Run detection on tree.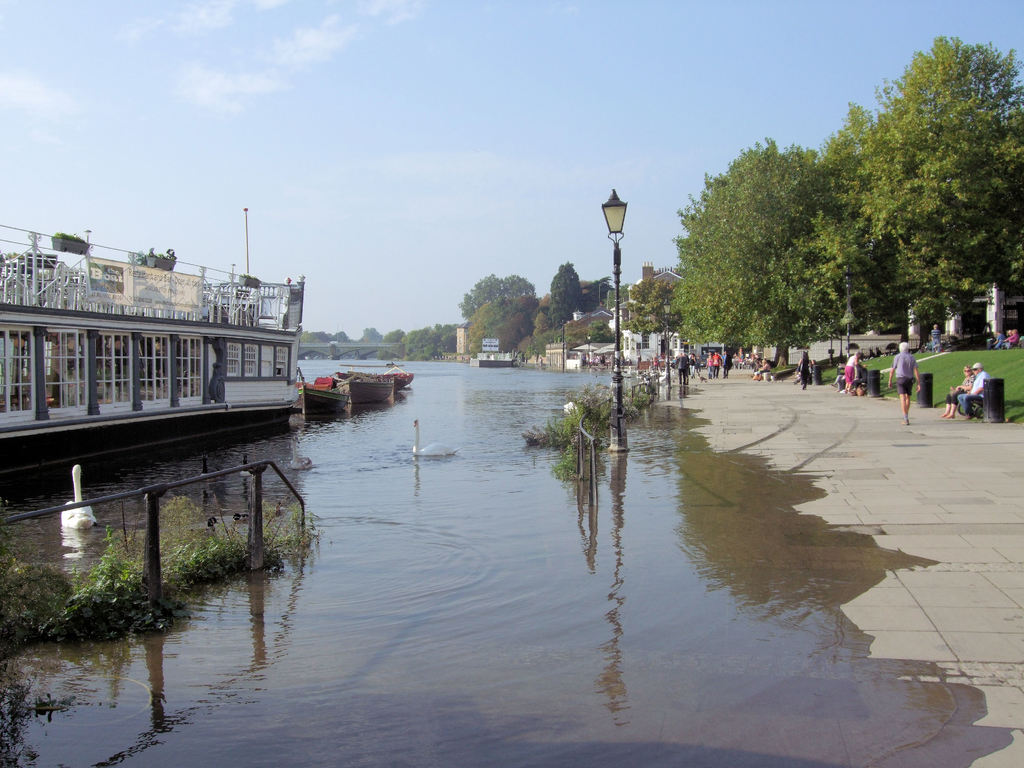
Result: (459,271,538,324).
